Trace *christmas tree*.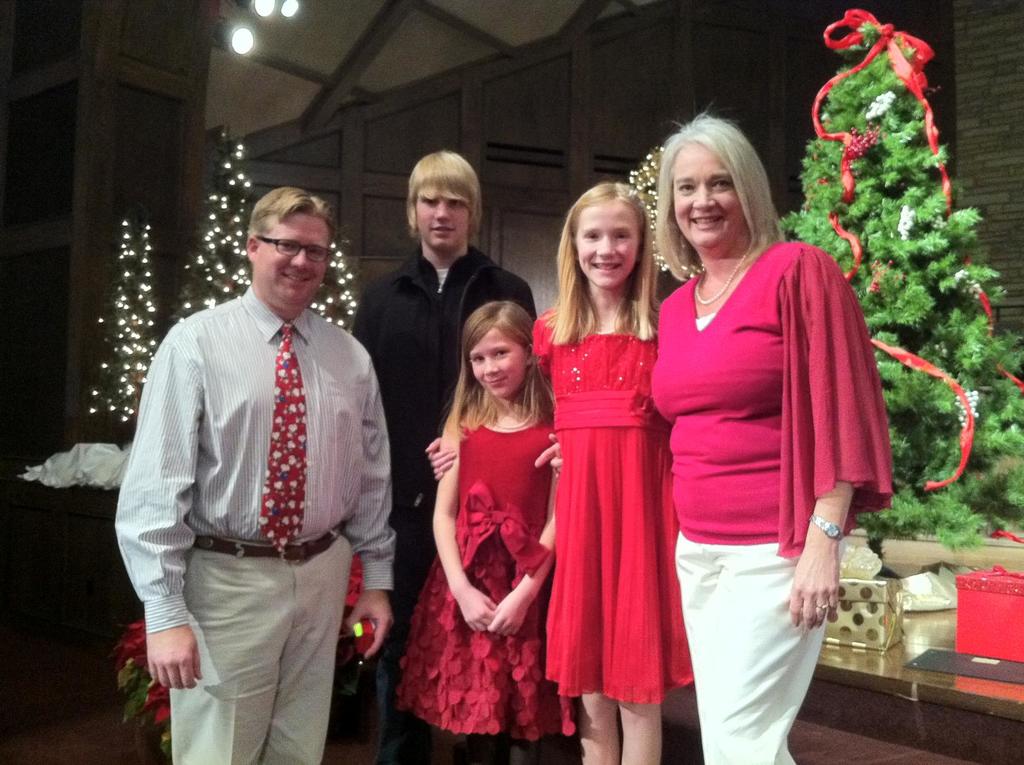
Traced to 308,234,364,343.
